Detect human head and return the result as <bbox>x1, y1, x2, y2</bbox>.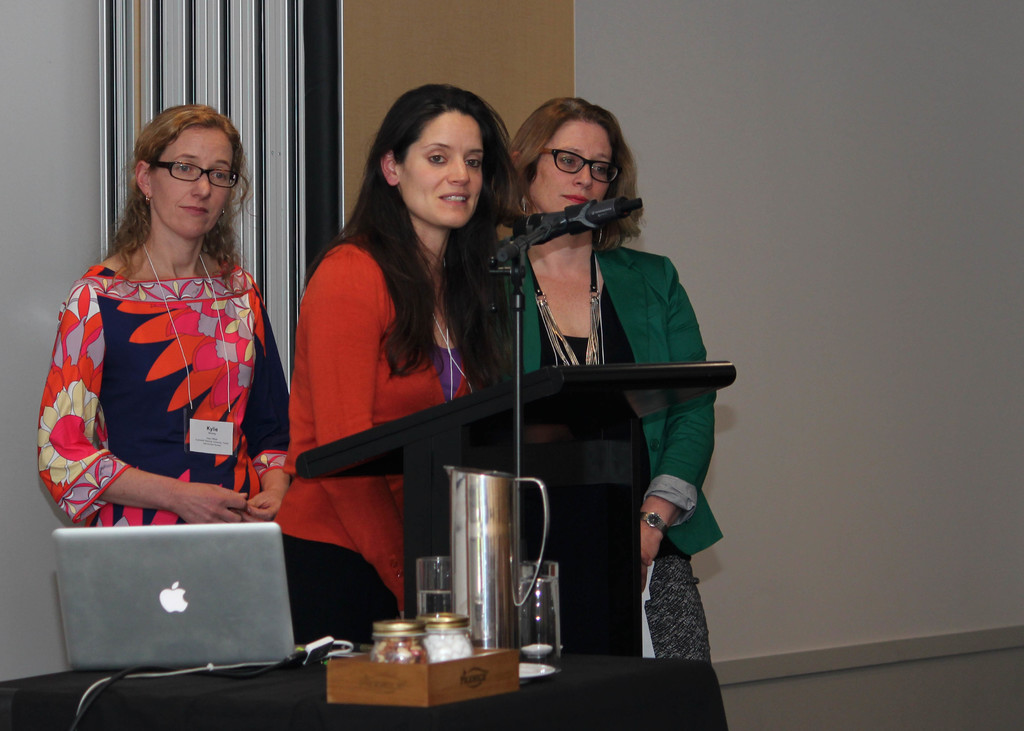
<bbox>365, 80, 509, 231</bbox>.
